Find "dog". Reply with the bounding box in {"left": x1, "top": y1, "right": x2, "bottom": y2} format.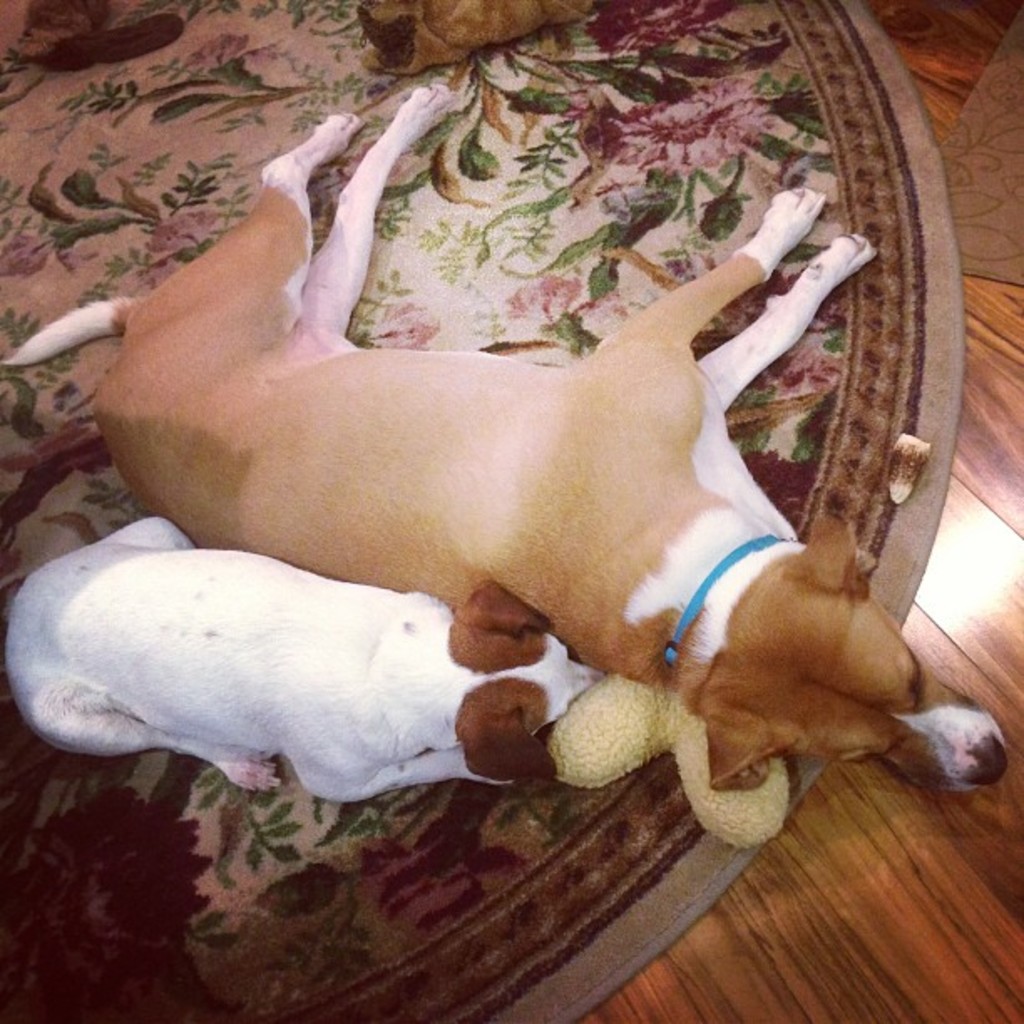
{"left": 5, "top": 519, "right": 604, "bottom": 798}.
